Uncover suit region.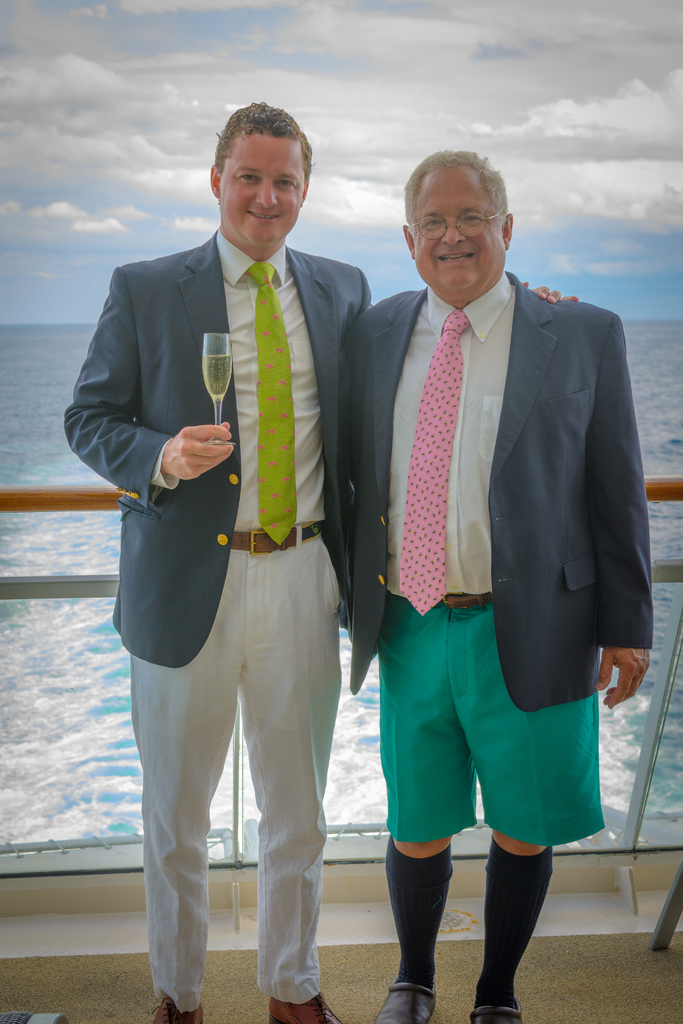
Uncovered: (335,271,647,717).
